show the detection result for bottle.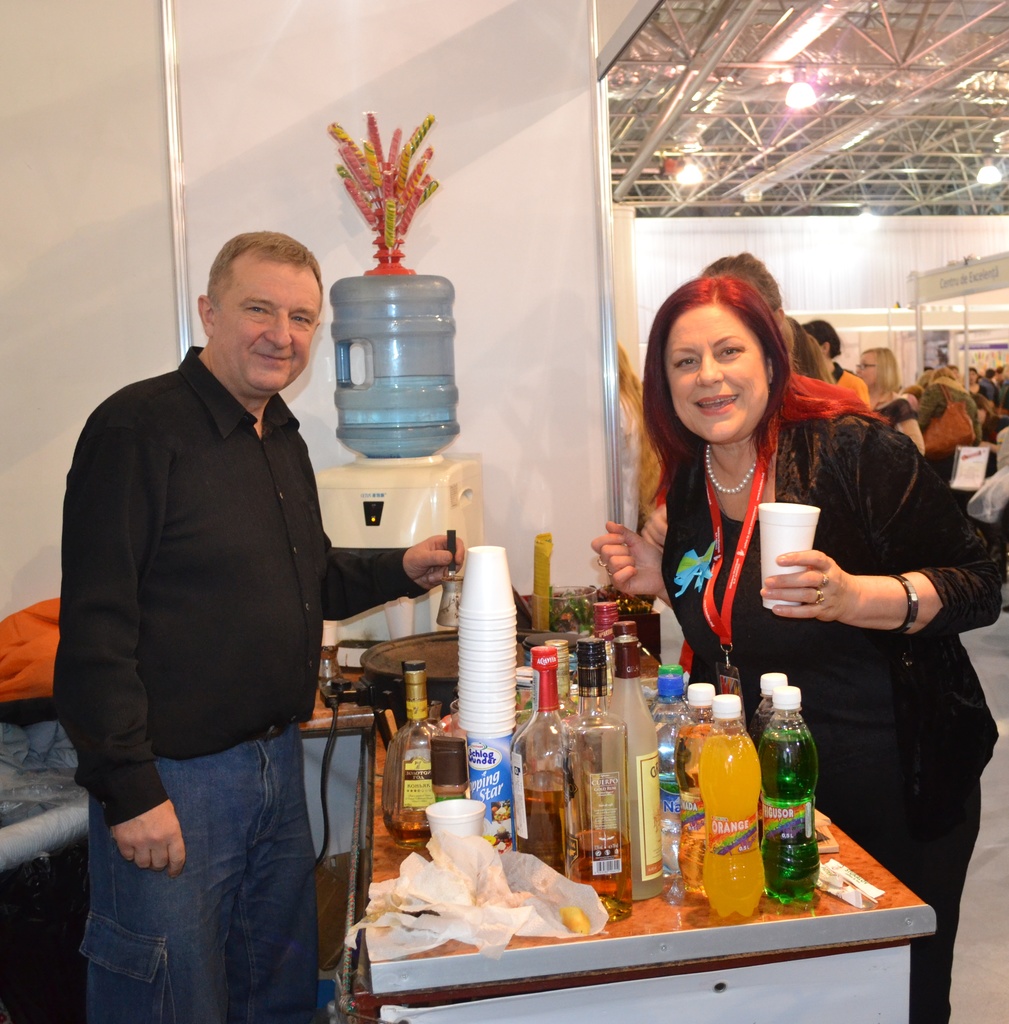
766, 673, 834, 893.
